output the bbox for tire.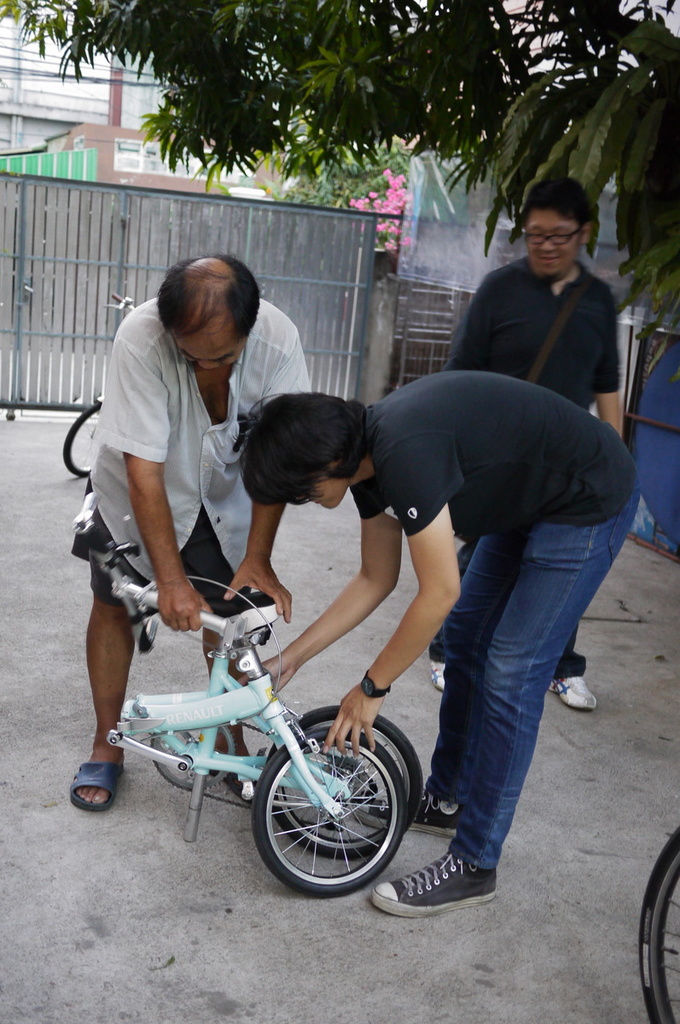
rect(280, 701, 428, 863).
